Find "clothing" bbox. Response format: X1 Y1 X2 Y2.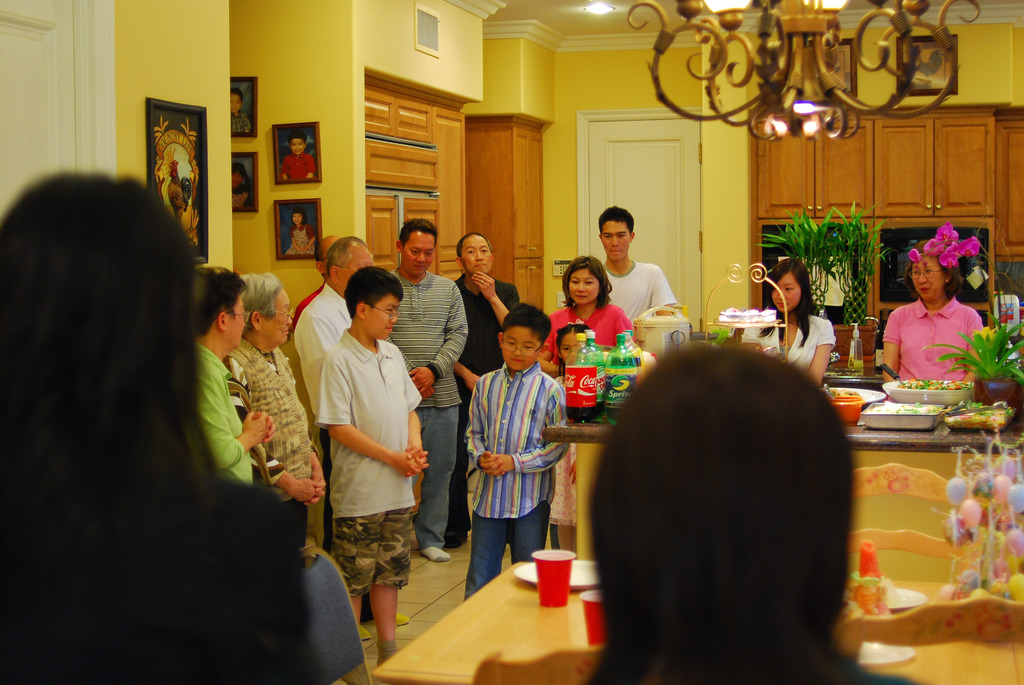
739 310 833 371.
